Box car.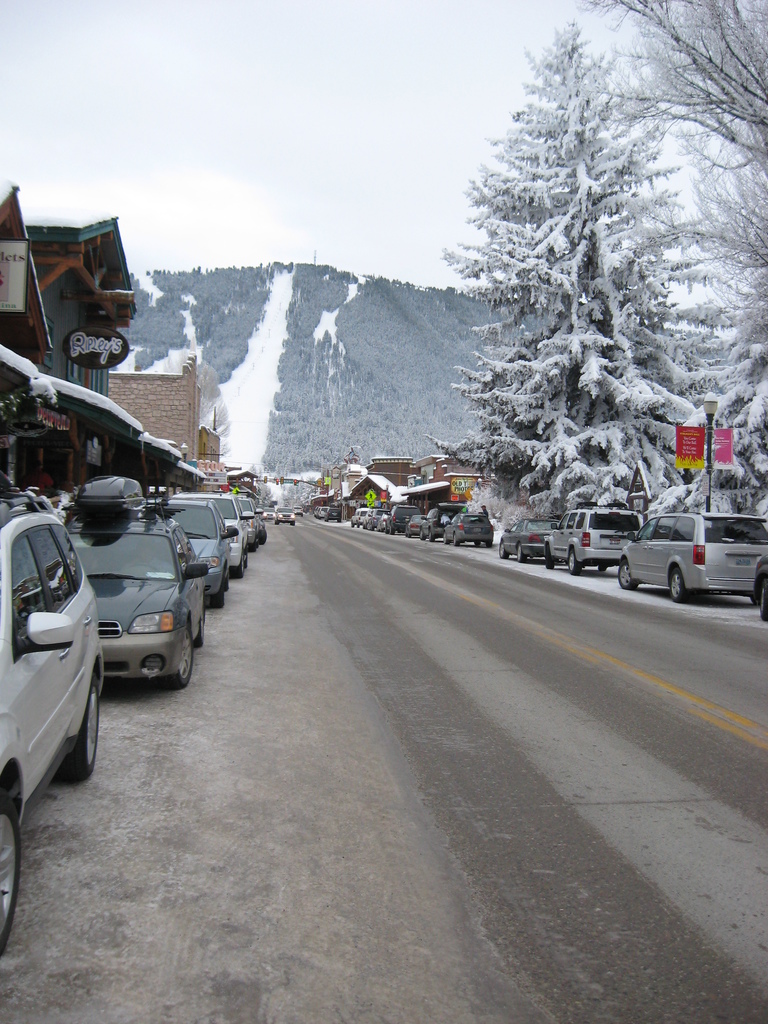
bbox=(326, 508, 345, 522).
